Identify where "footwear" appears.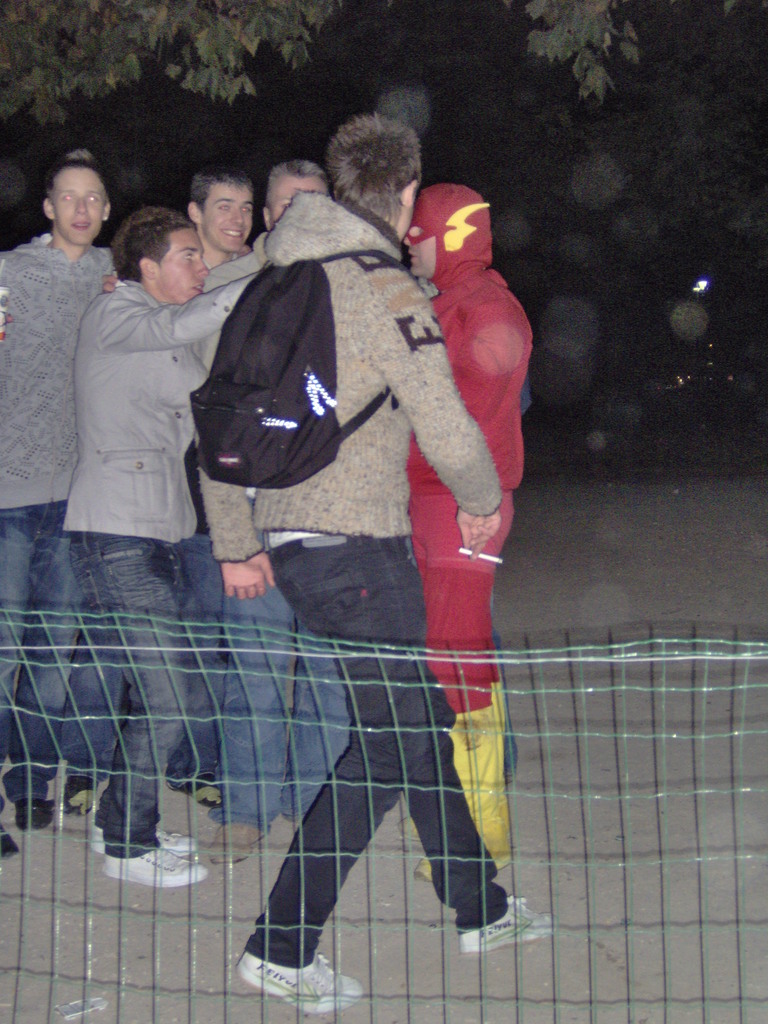
Appears at <bbox>454, 895, 561, 956</bbox>.
